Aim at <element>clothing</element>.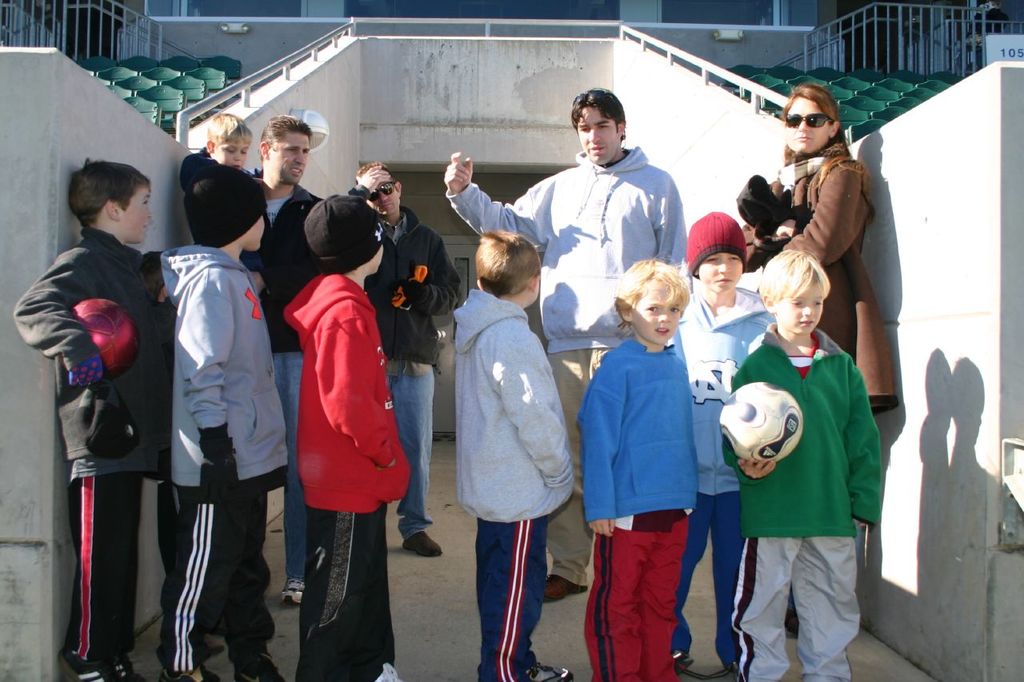
Aimed at box=[582, 334, 695, 681].
